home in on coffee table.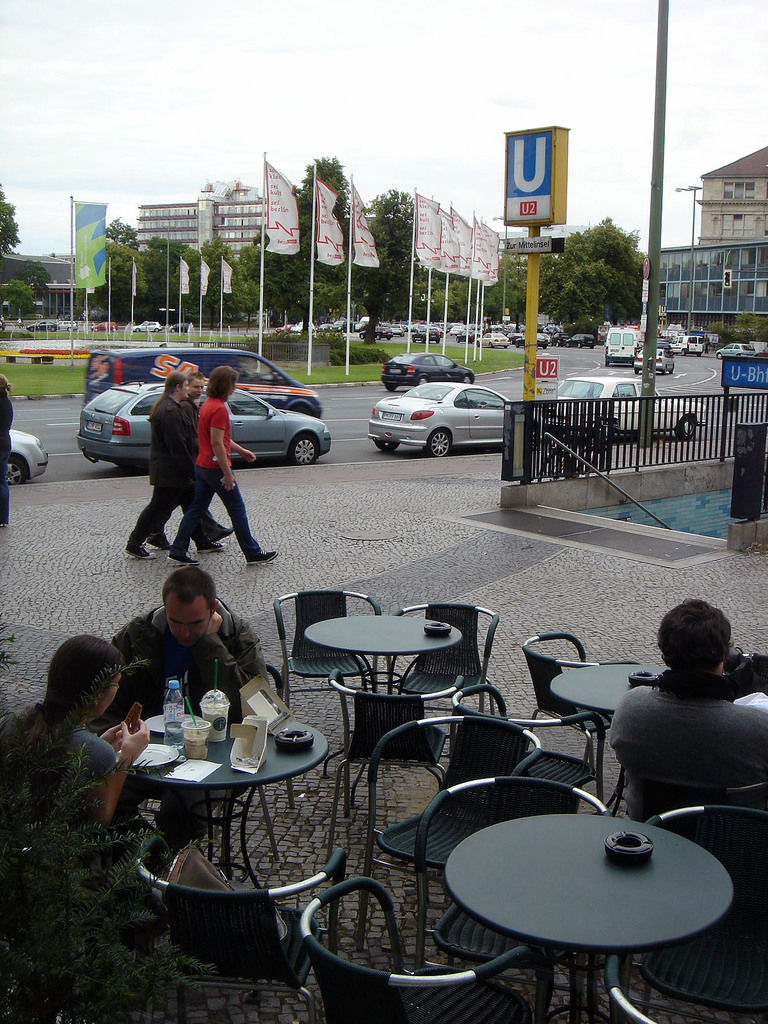
Homed in at bbox=[424, 794, 732, 1012].
